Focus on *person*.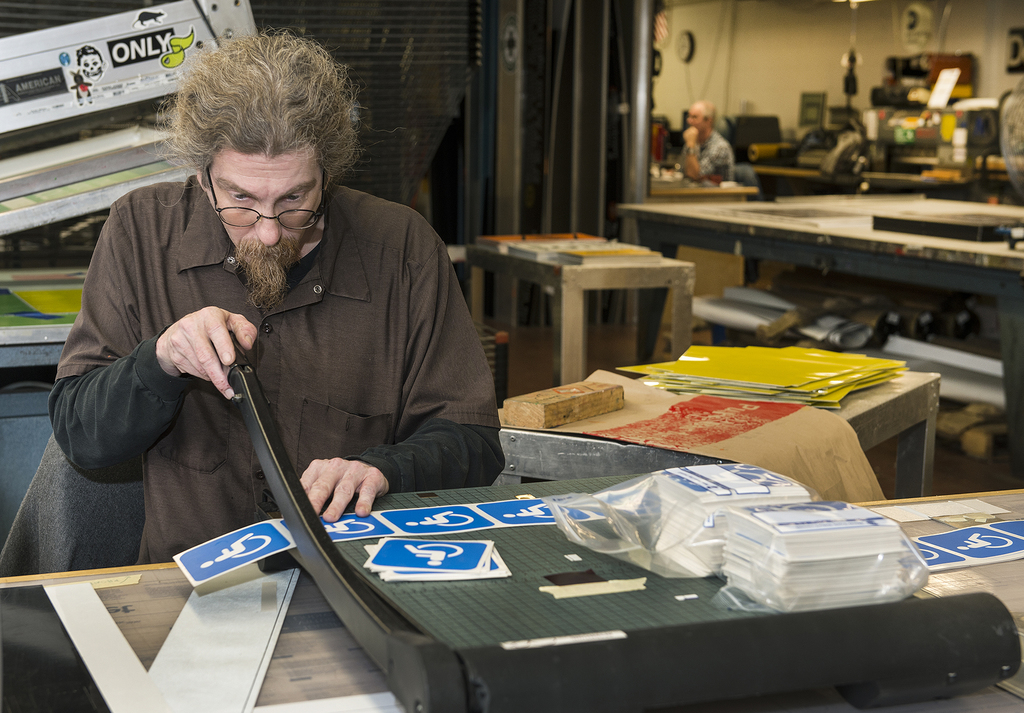
Focused at x1=674 y1=101 x2=733 y2=184.
